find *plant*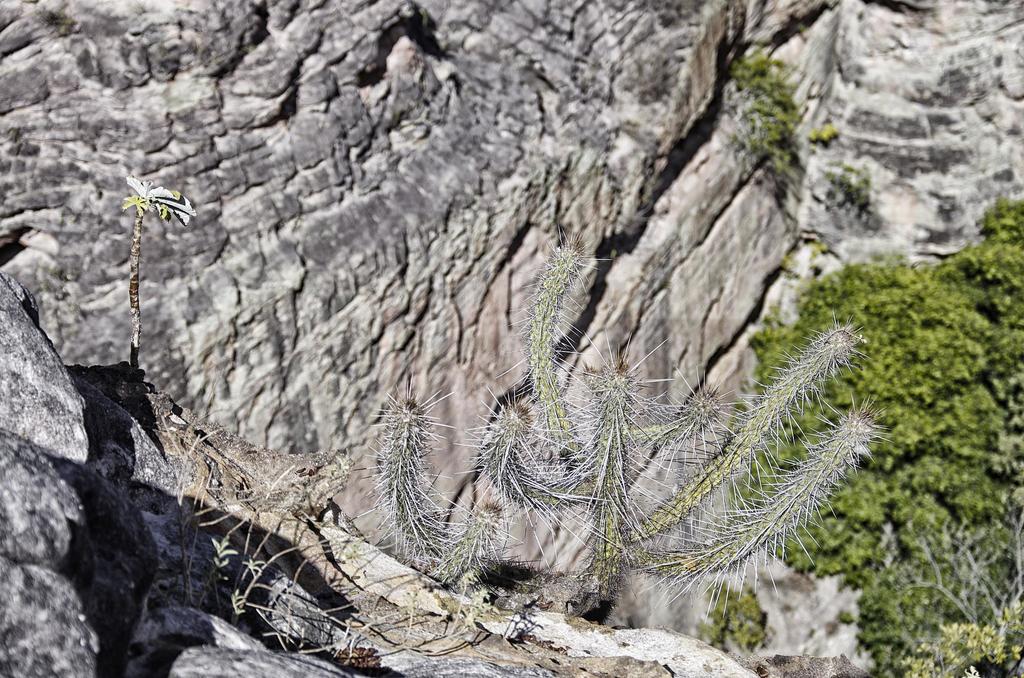
x1=719, y1=43, x2=817, y2=173
